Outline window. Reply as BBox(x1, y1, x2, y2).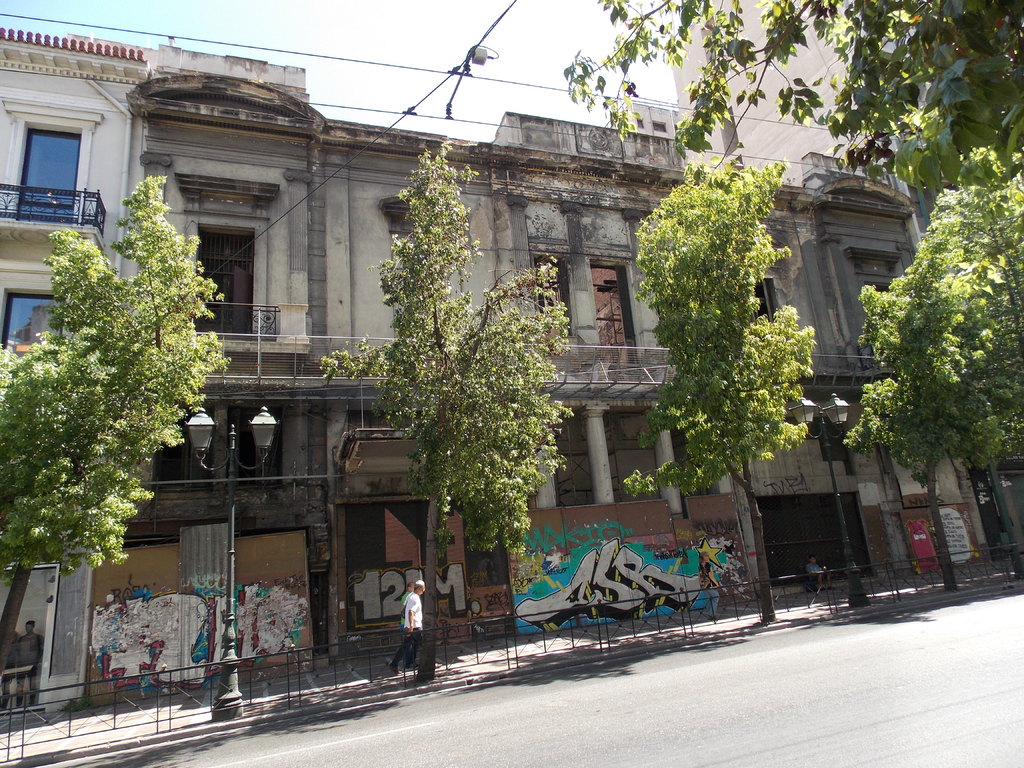
BBox(536, 262, 570, 333).
